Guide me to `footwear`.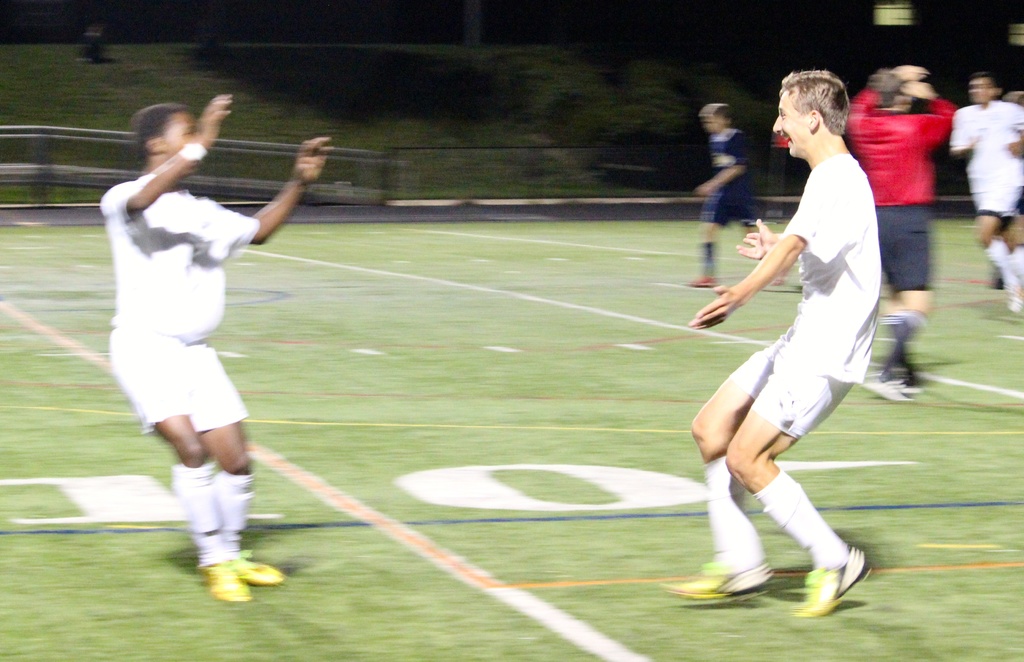
Guidance: x1=660, y1=558, x2=774, y2=599.
